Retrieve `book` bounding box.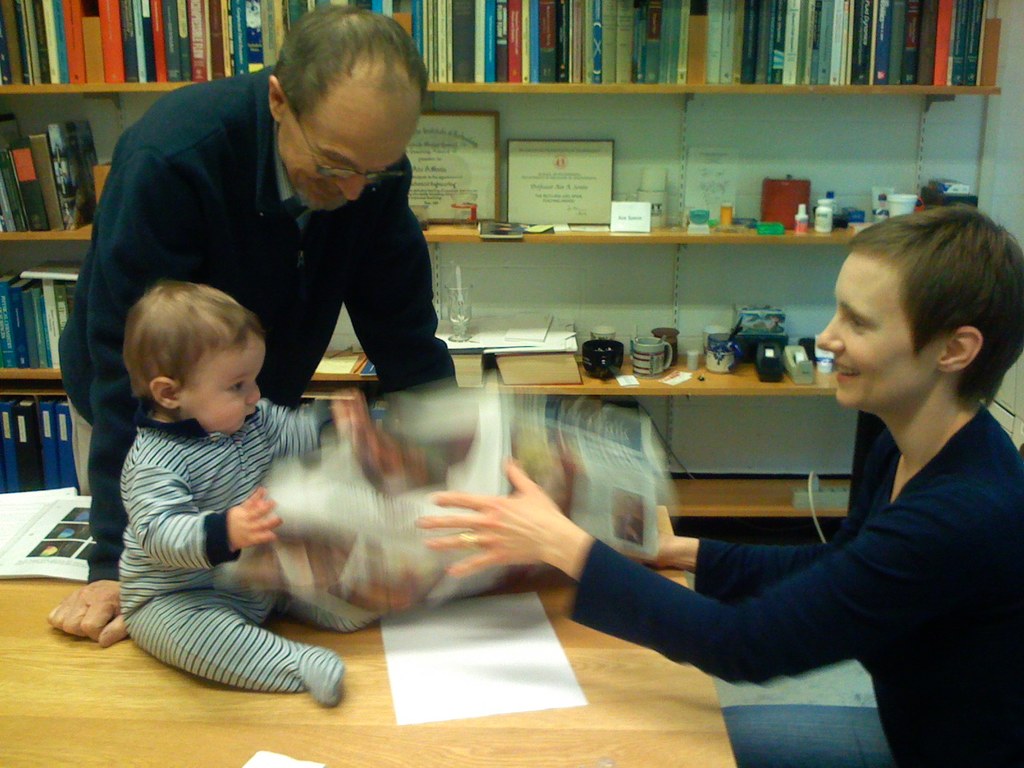
Bounding box: {"left": 440, "top": 349, "right": 488, "bottom": 392}.
